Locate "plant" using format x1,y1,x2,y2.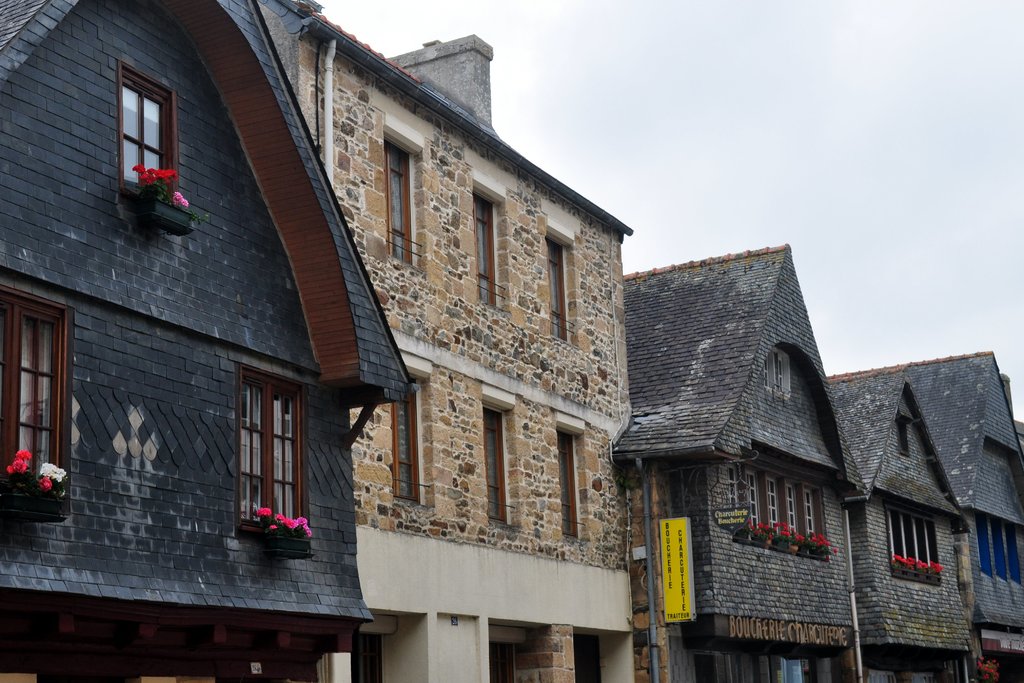
39,458,65,486.
